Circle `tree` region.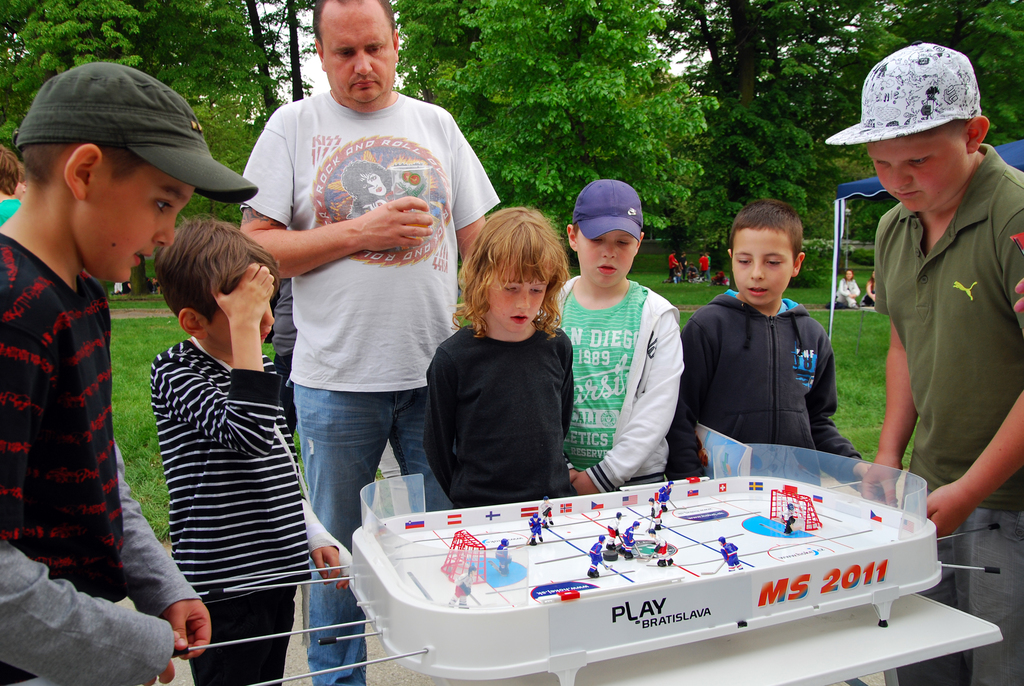
Region: (215,0,328,122).
